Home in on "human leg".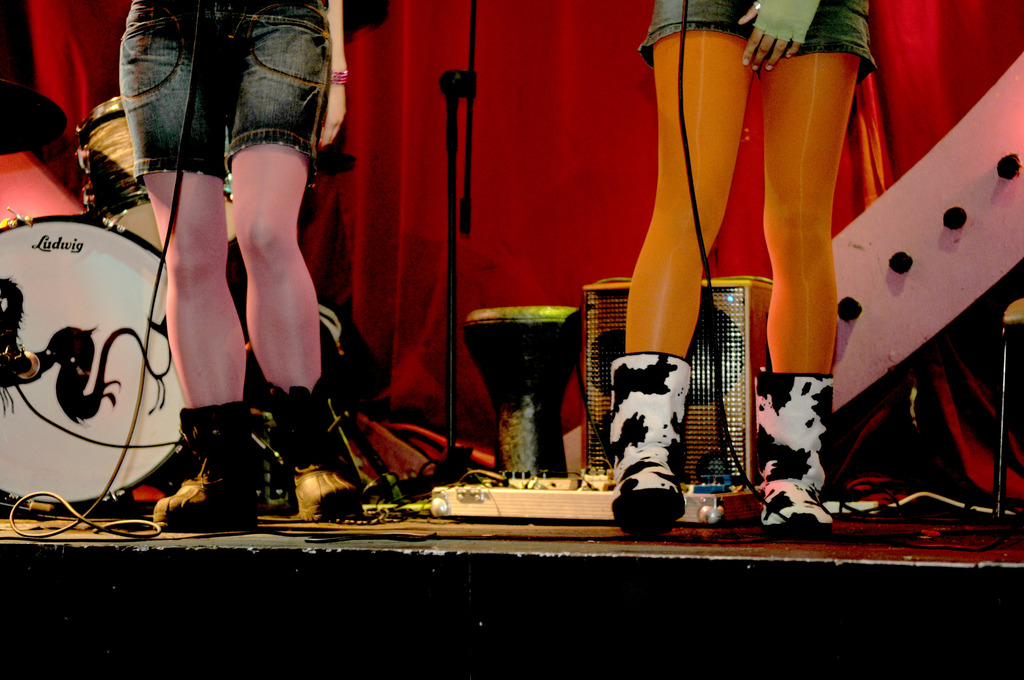
Homed in at region(230, 4, 335, 524).
